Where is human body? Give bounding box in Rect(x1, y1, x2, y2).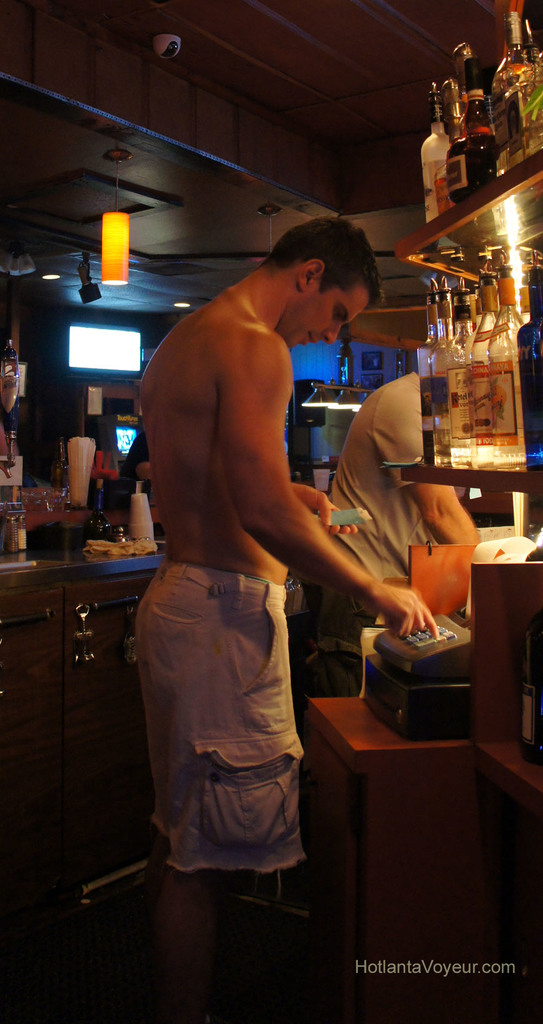
Rect(300, 375, 491, 728).
